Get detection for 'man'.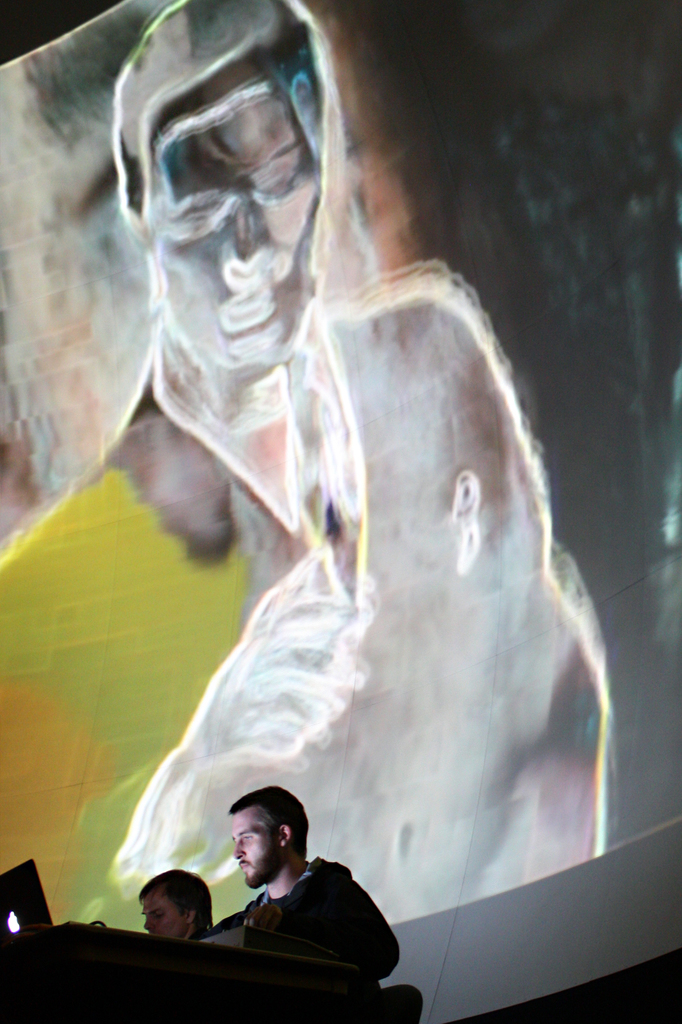
Detection: bbox(0, 1, 638, 862).
